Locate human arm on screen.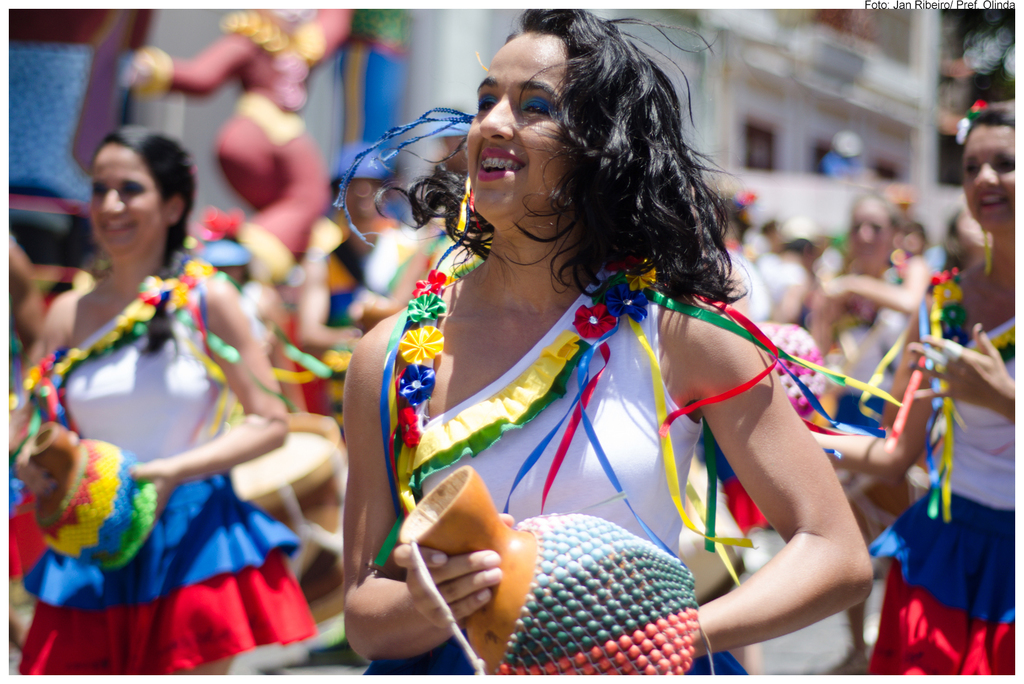
On screen at 127/272/289/520.
